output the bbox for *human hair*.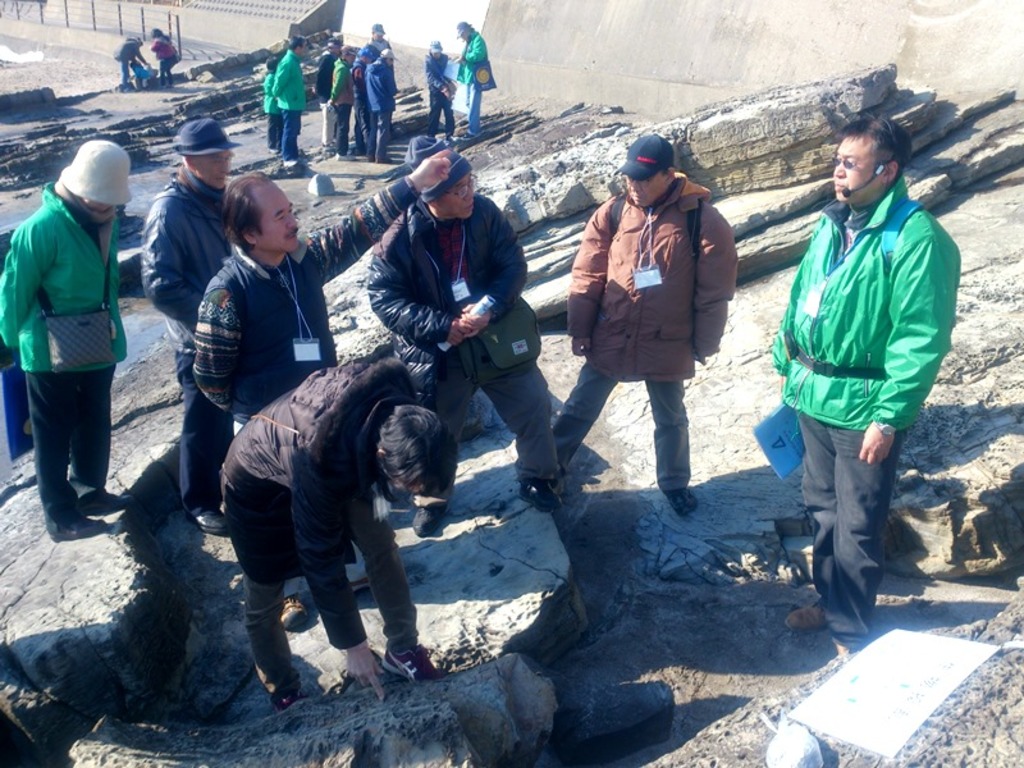
[375, 403, 457, 500].
